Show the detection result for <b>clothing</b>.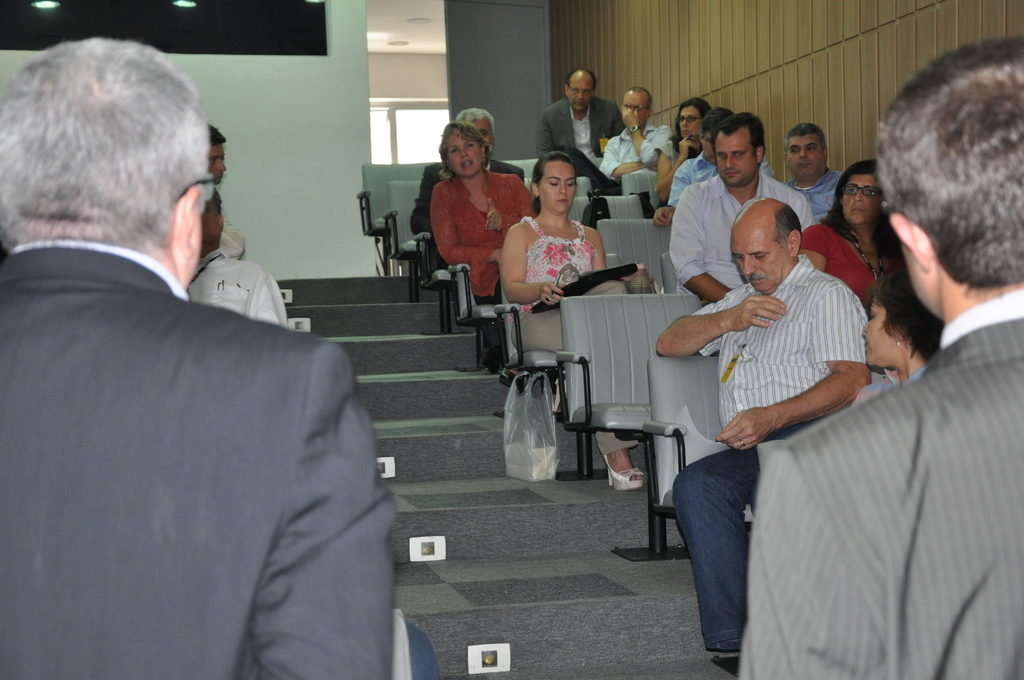
box=[594, 125, 674, 198].
